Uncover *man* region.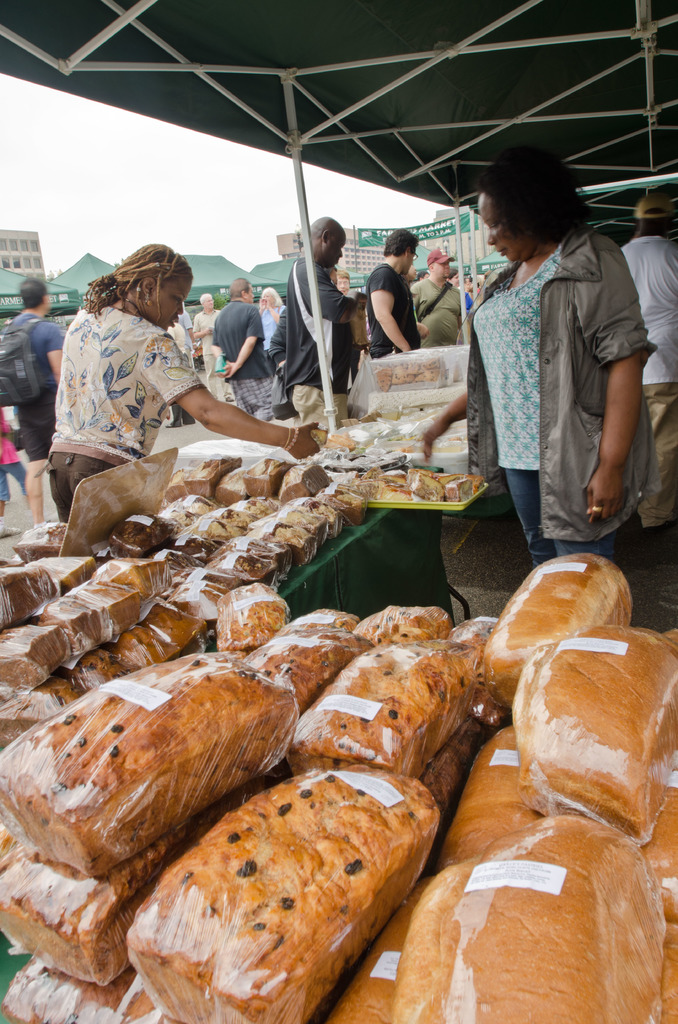
Uncovered: bbox=(184, 288, 226, 388).
